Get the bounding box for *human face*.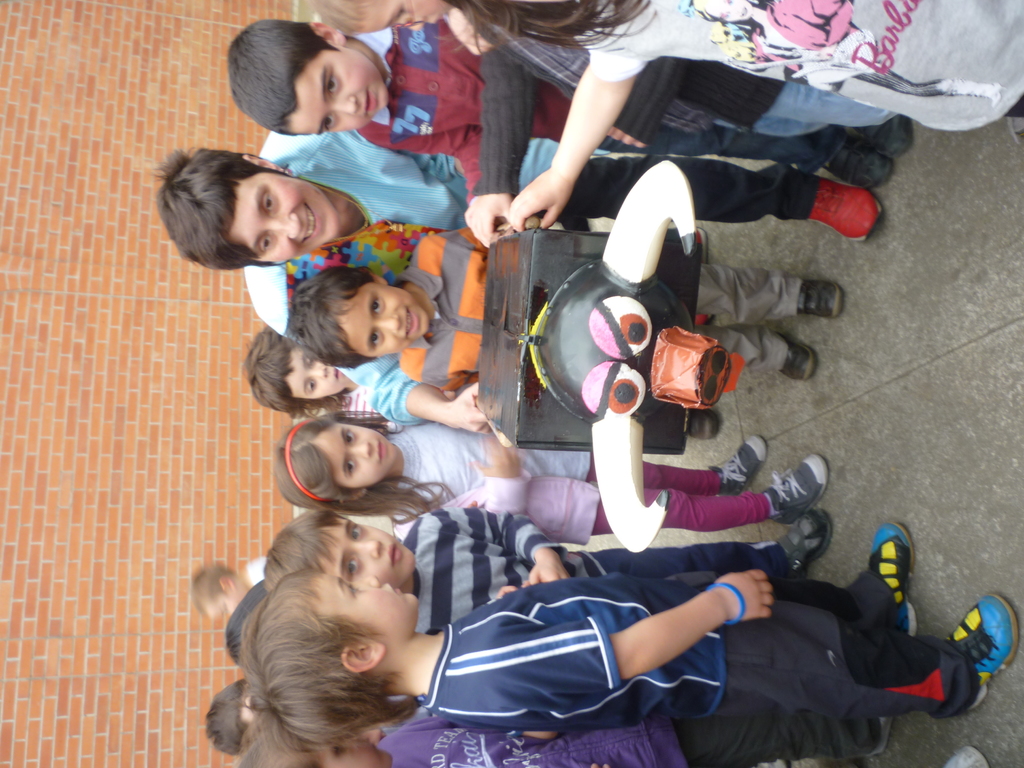
287,346,349,398.
